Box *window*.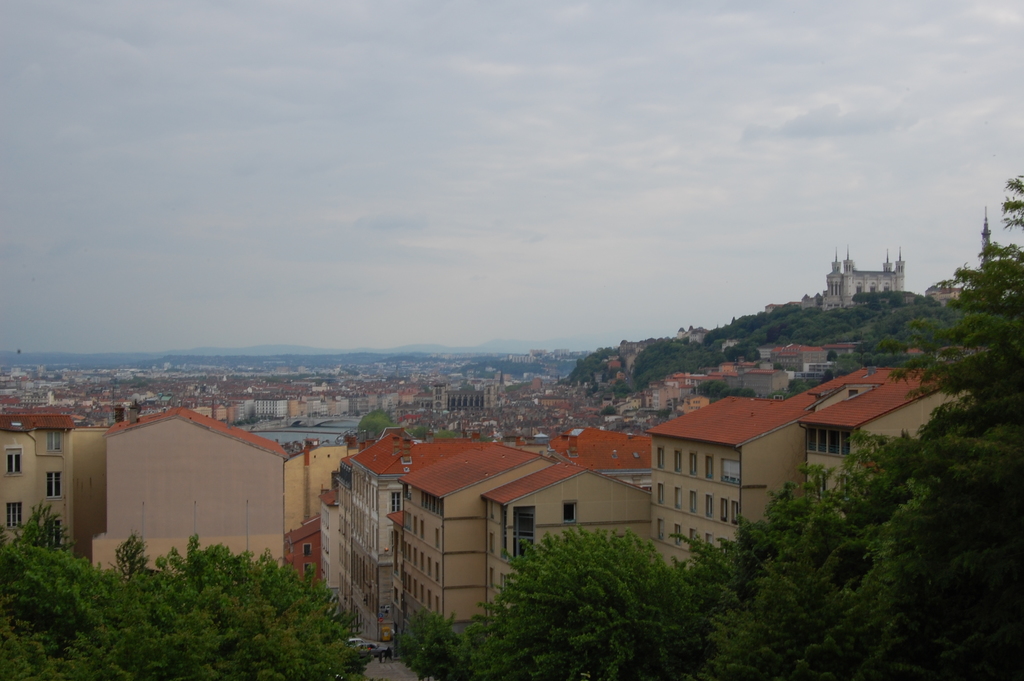
(x1=4, y1=450, x2=23, y2=473).
